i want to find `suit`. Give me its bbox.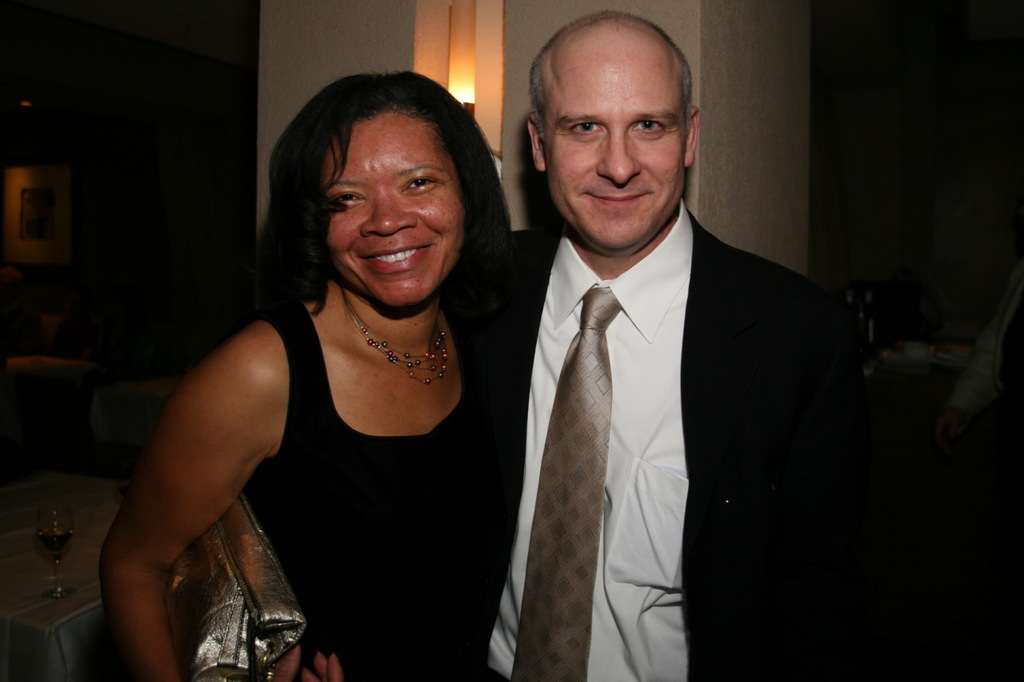
(492,122,842,671).
